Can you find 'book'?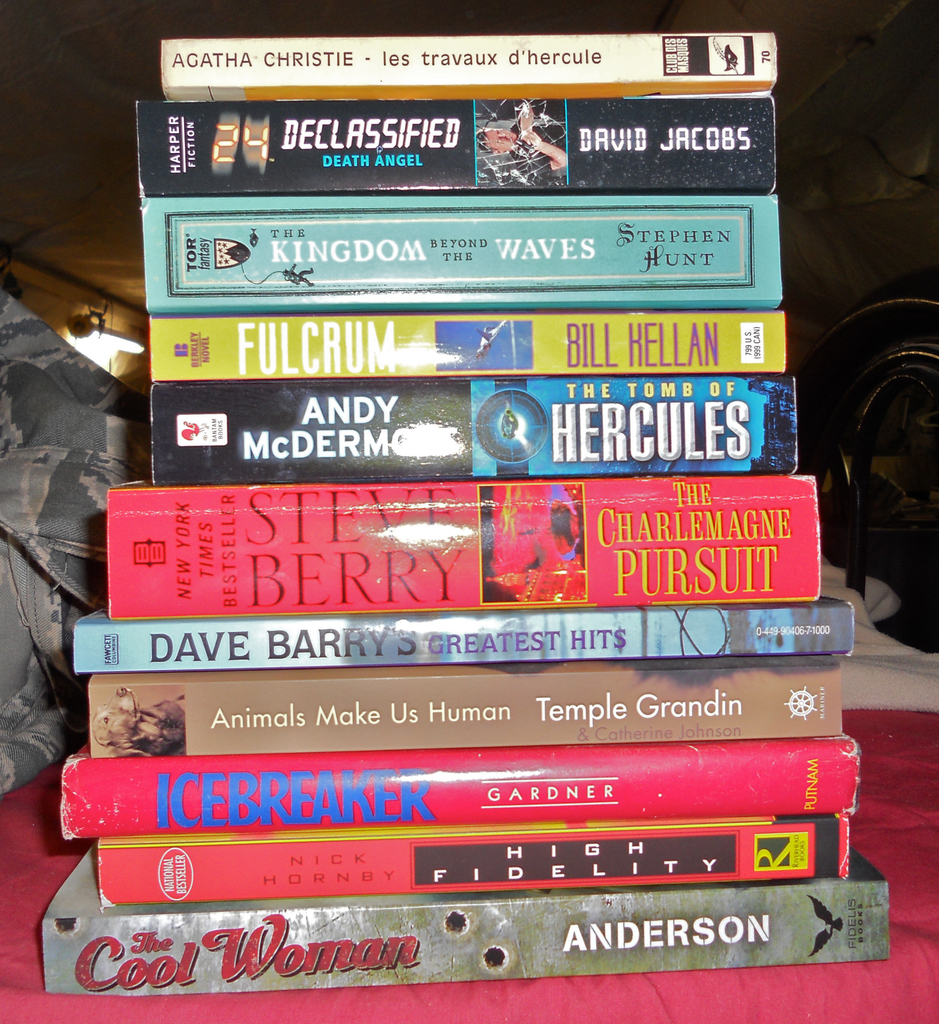
Yes, bounding box: 156/34/782/93.
